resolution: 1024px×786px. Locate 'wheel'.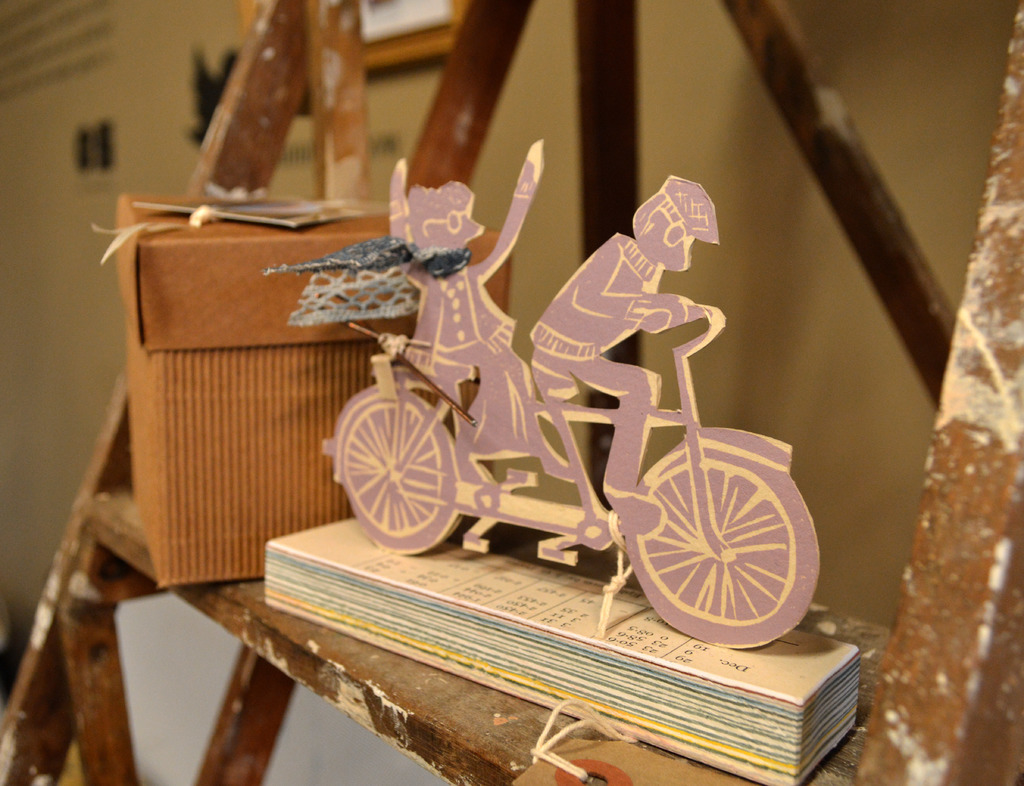
Rect(620, 436, 824, 640).
